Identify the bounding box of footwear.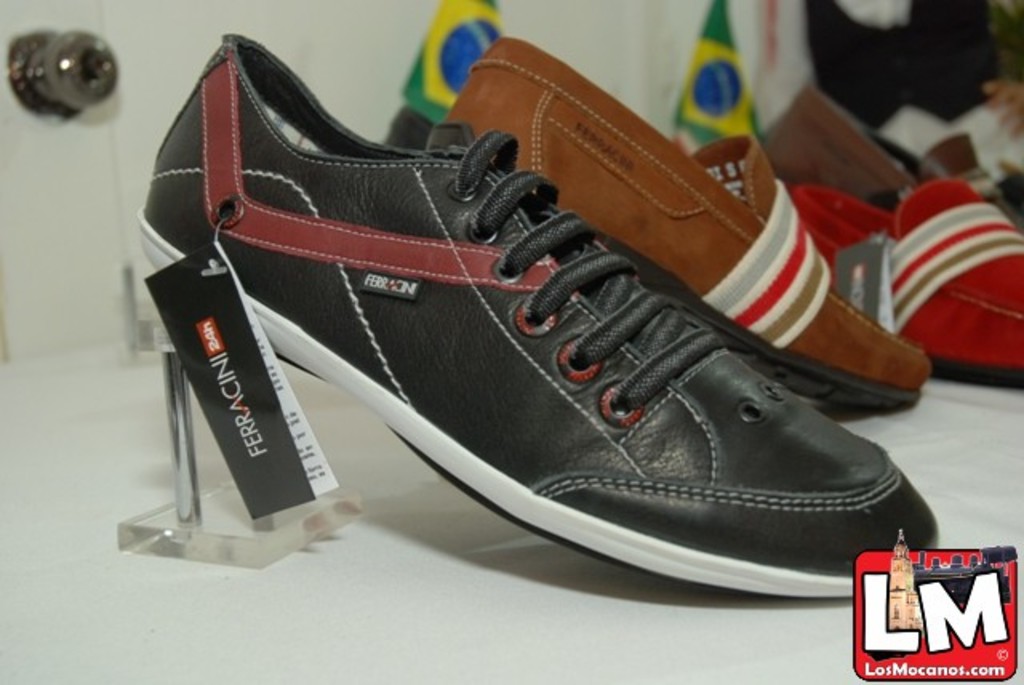
detection(419, 34, 933, 411).
